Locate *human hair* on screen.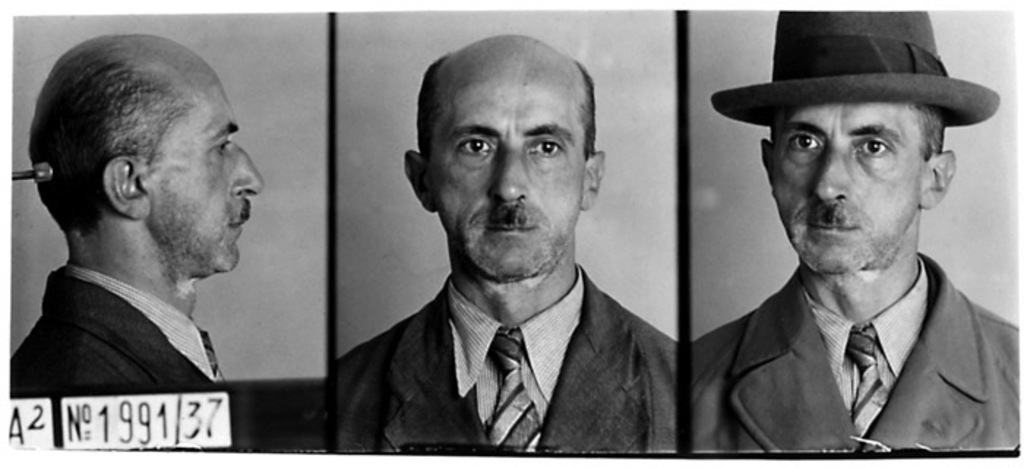
On screen at bbox=[32, 37, 227, 249].
